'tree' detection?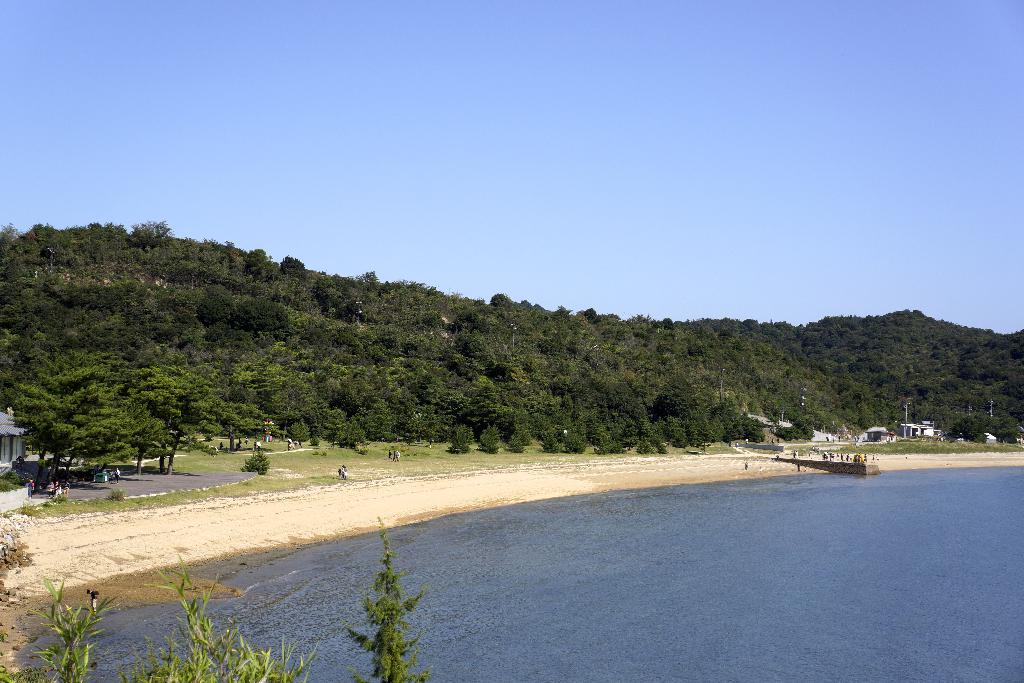
[left=195, top=288, right=237, bottom=330]
